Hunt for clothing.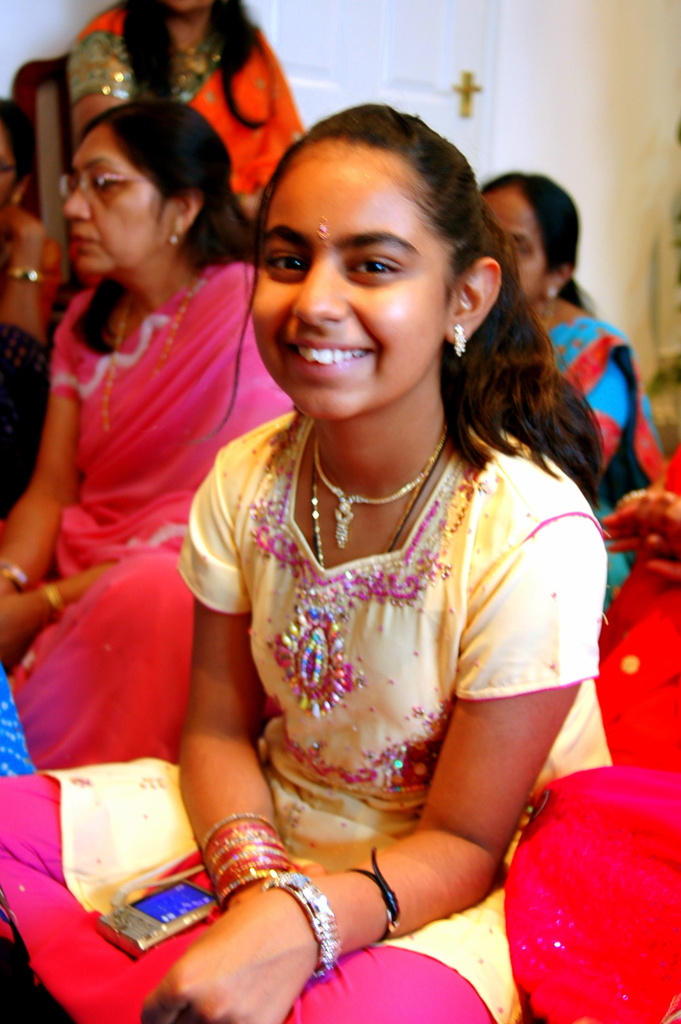
Hunted down at region(521, 443, 680, 1023).
